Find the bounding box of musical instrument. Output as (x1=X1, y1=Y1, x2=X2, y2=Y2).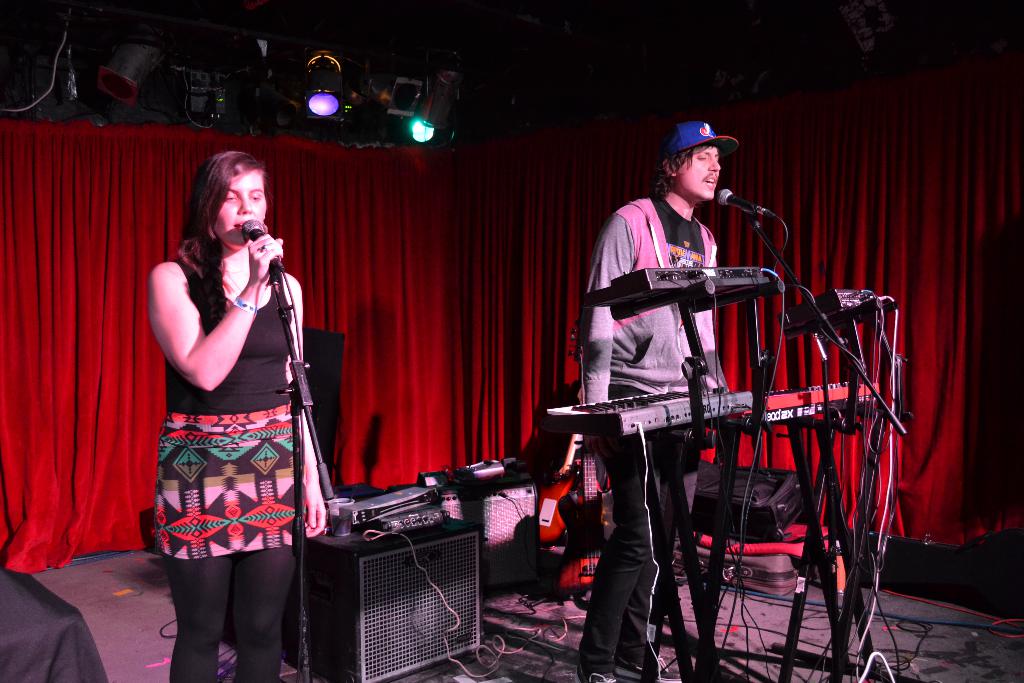
(x1=758, y1=373, x2=899, y2=438).
